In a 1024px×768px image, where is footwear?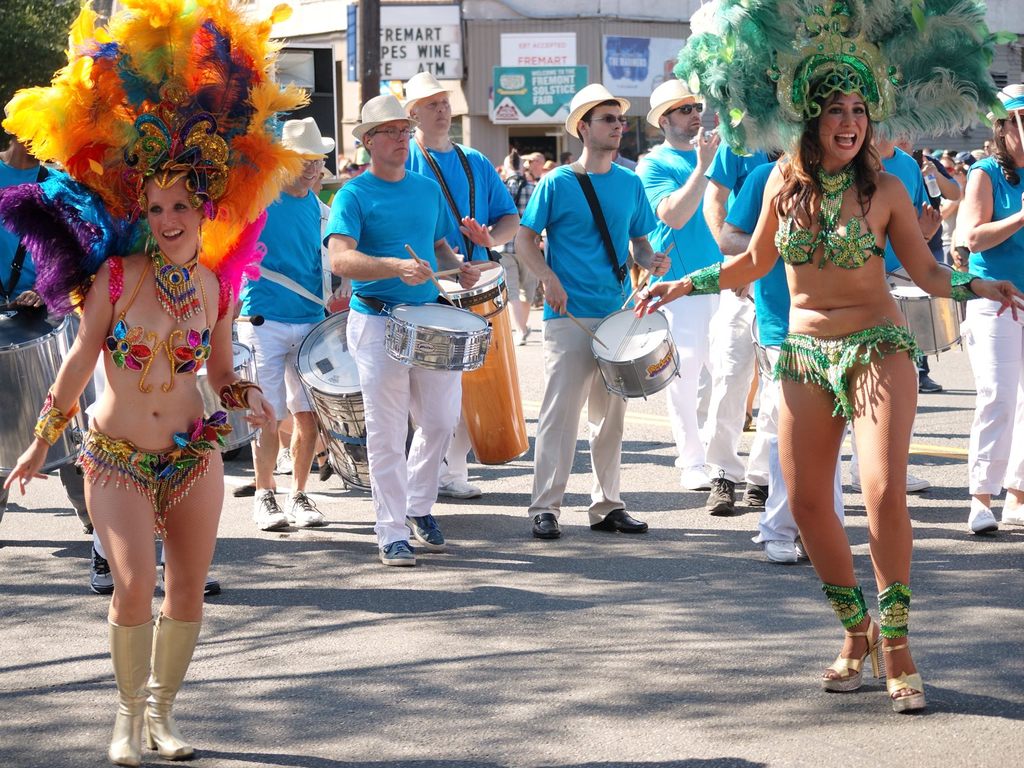
(x1=271, y1=446, x2=290, y2=476).
